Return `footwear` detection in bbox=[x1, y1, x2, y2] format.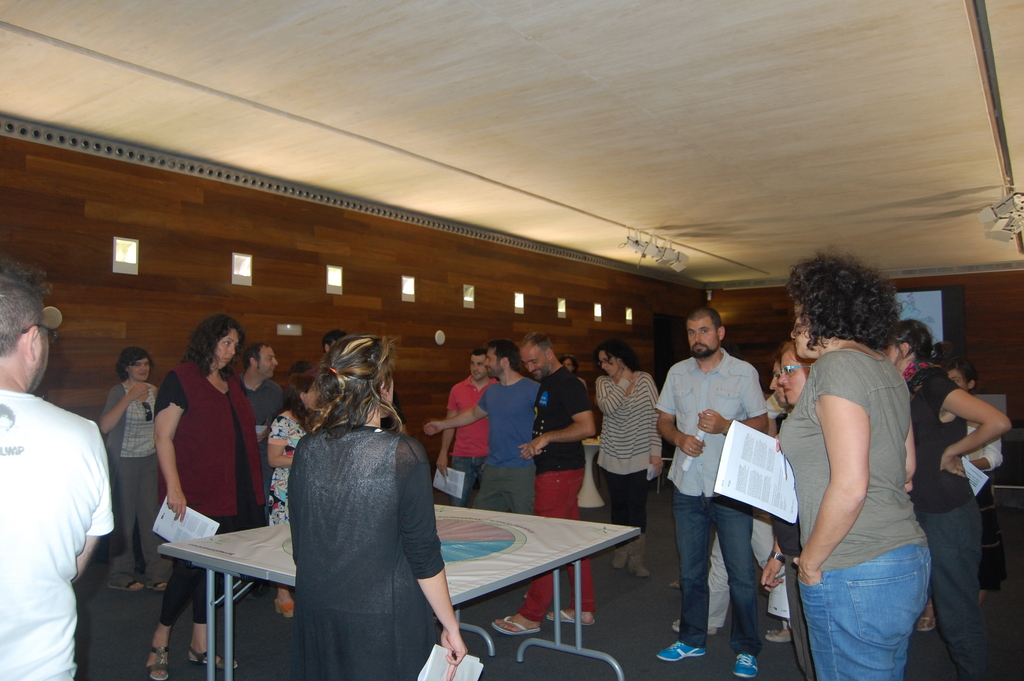
bbox=[491, 614, 541, 636].
